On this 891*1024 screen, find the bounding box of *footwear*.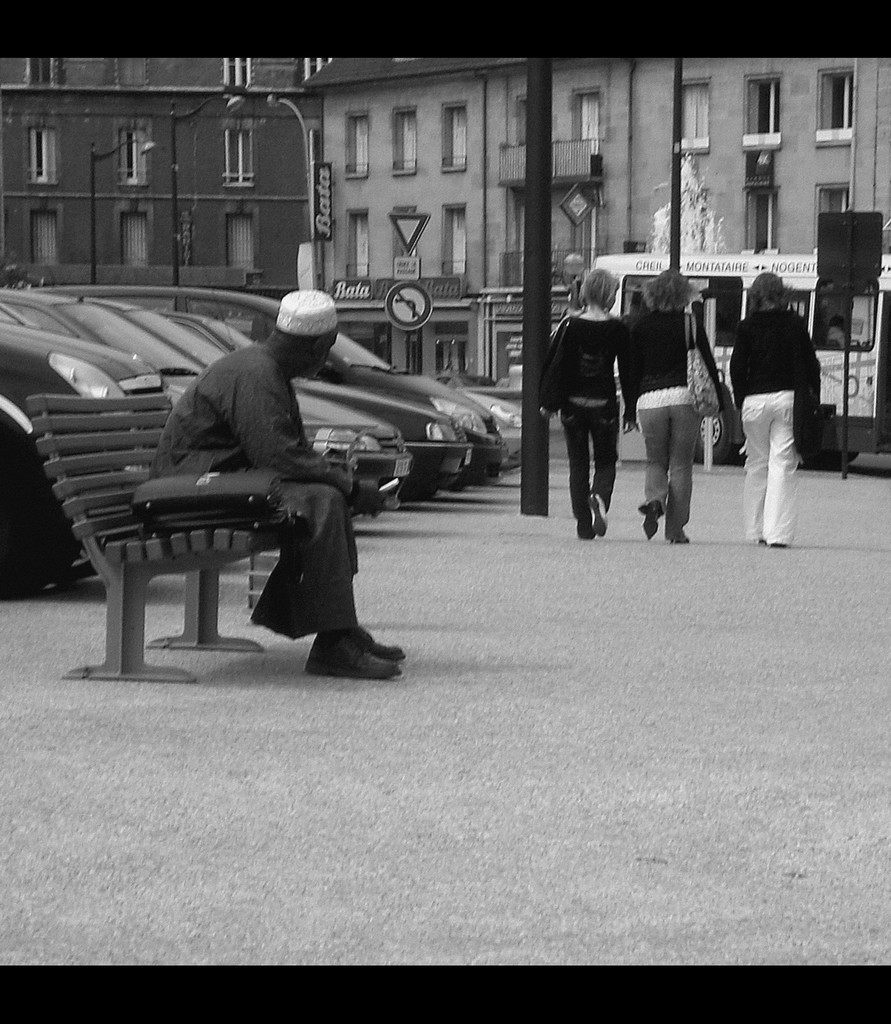
Bounding box: box(752, 531, 759, 543).
